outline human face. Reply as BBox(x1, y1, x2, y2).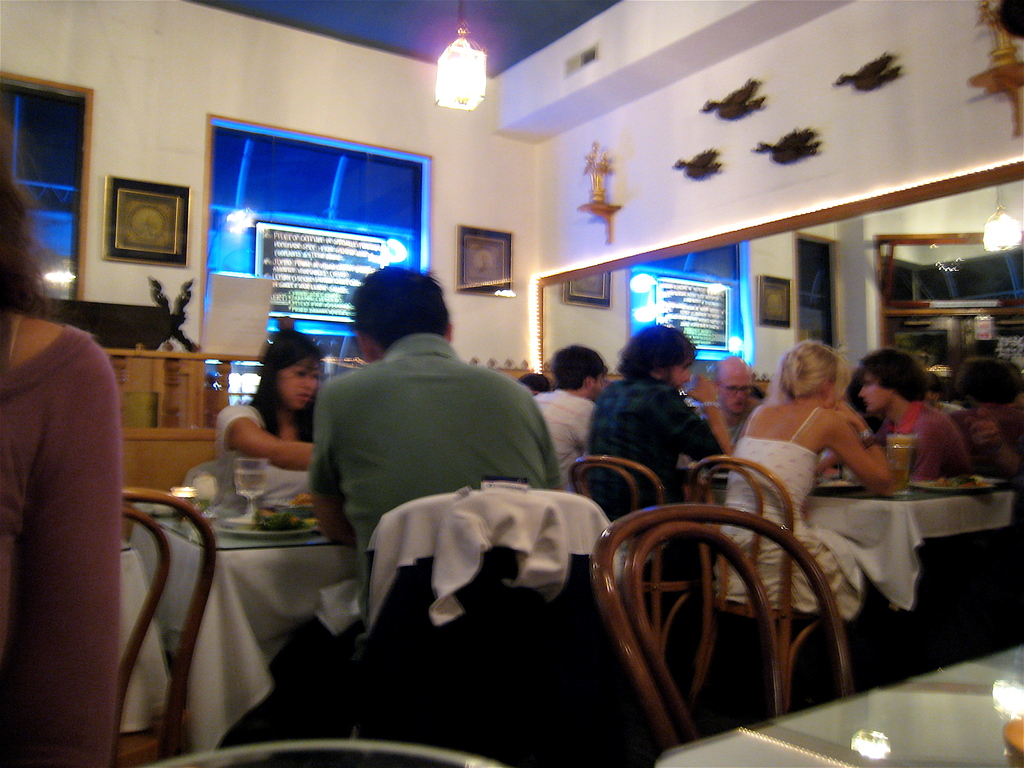
BBox(669, 351, 691, 390).
